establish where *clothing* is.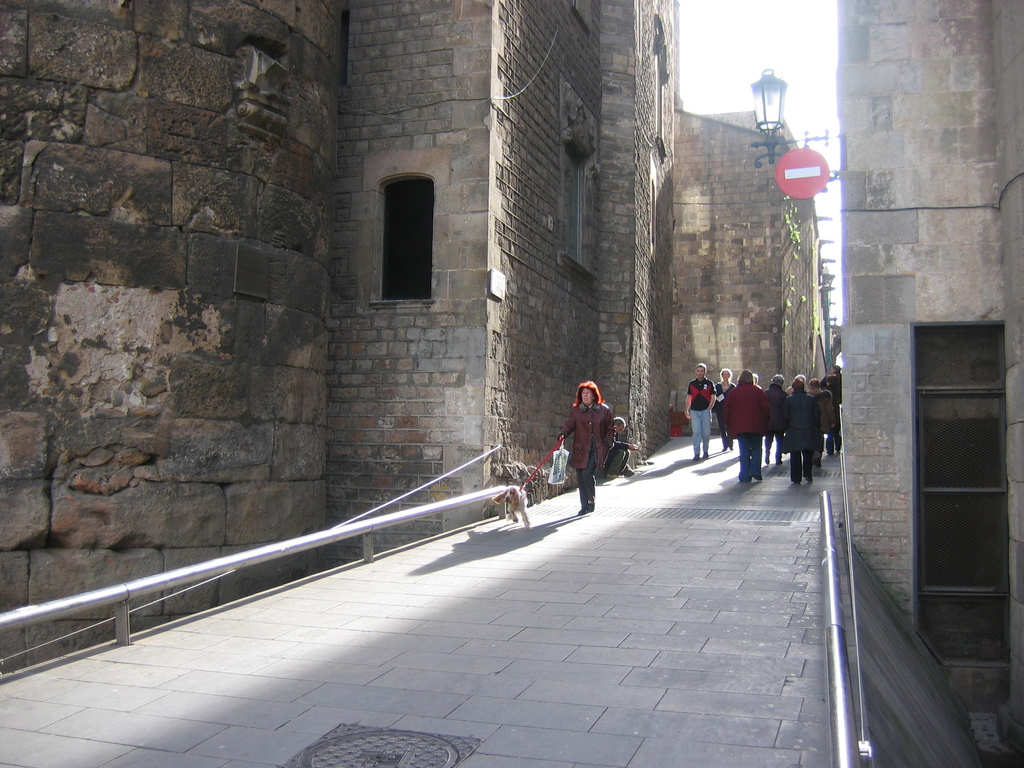
Established at 685 378 715 455.
